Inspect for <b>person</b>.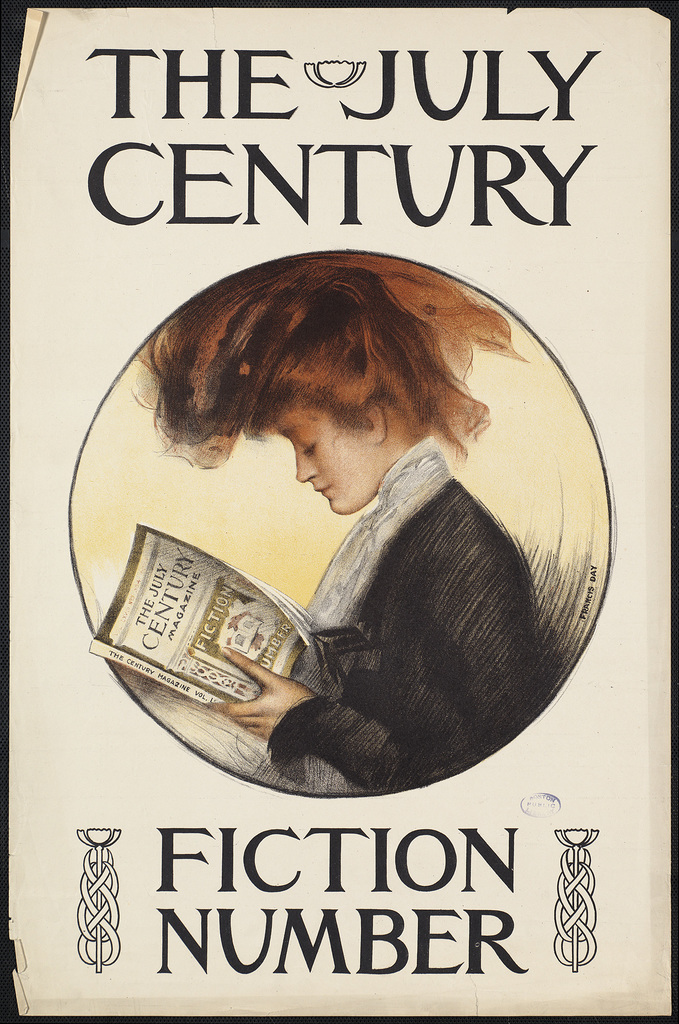
Inspection: {"x1": 115, "y1": 189, "x2": 580, "y2": 826}.
